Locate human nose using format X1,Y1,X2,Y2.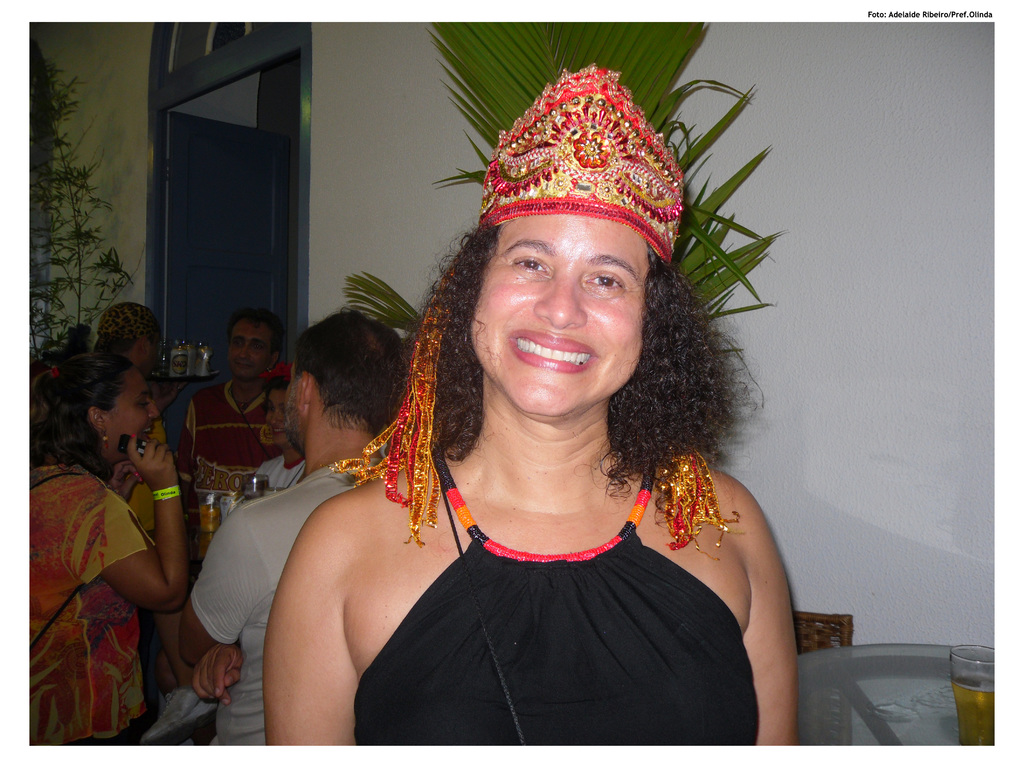
268,408,279,427.
